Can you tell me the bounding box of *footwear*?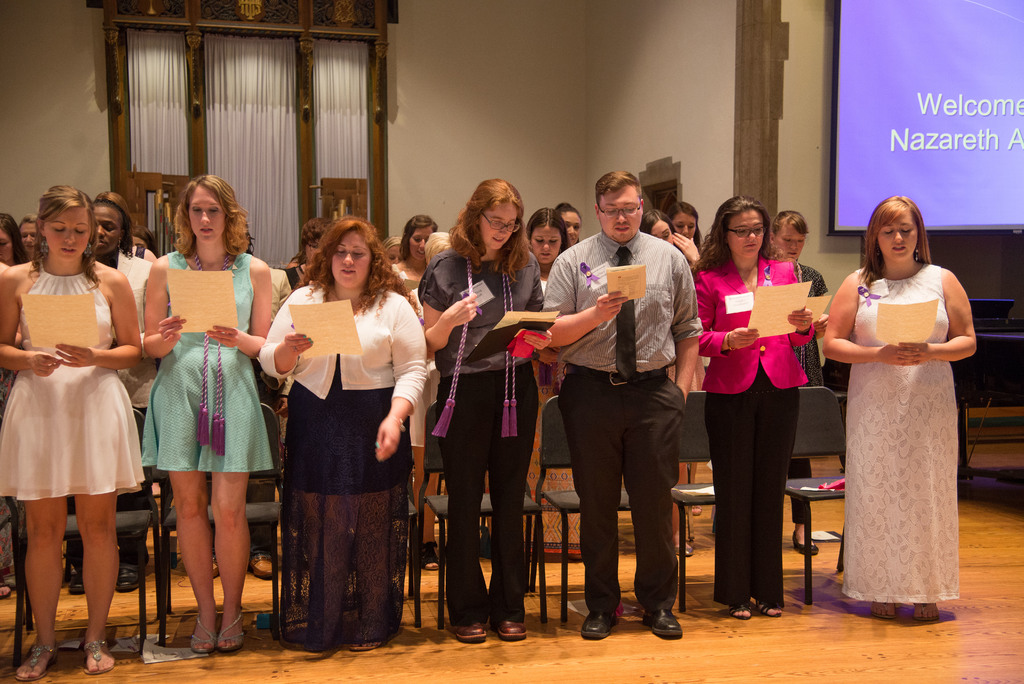
[580,612,619,644].
